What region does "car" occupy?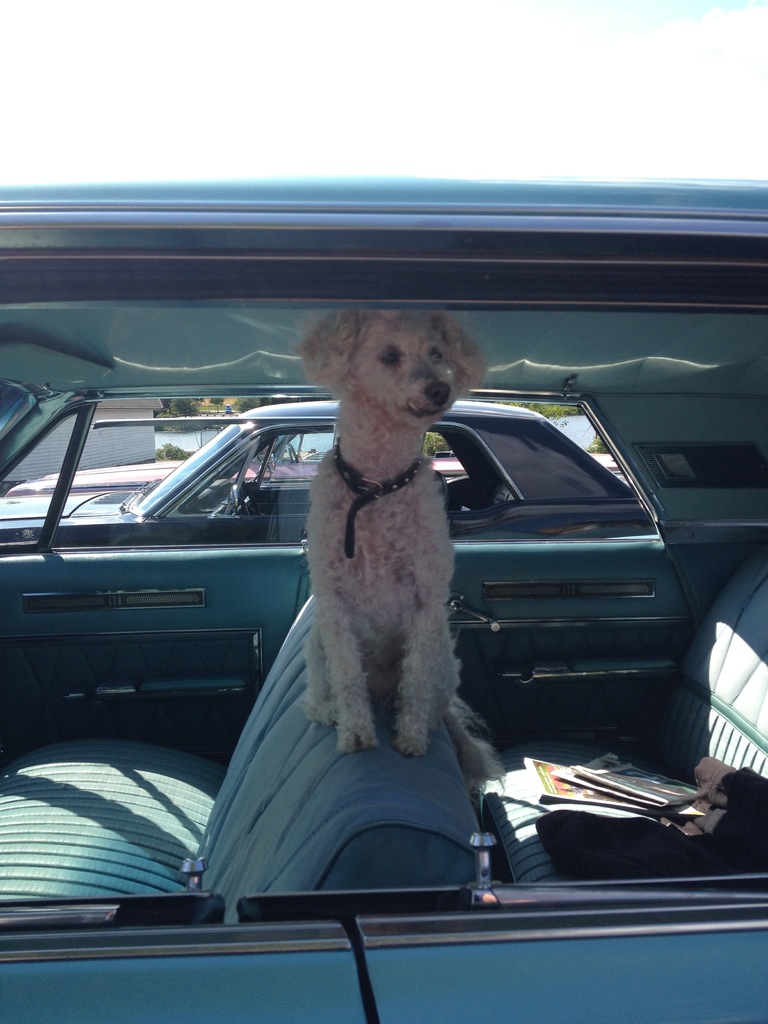
0, 378, 686, 711.
